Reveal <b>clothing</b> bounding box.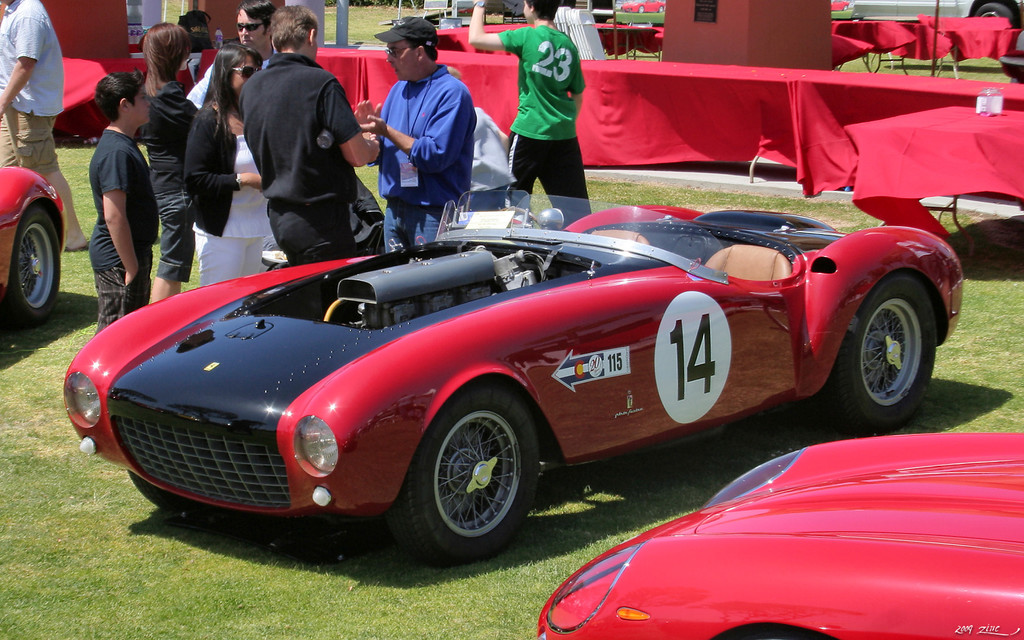
Revealed: 88, 127, 159, 321.
